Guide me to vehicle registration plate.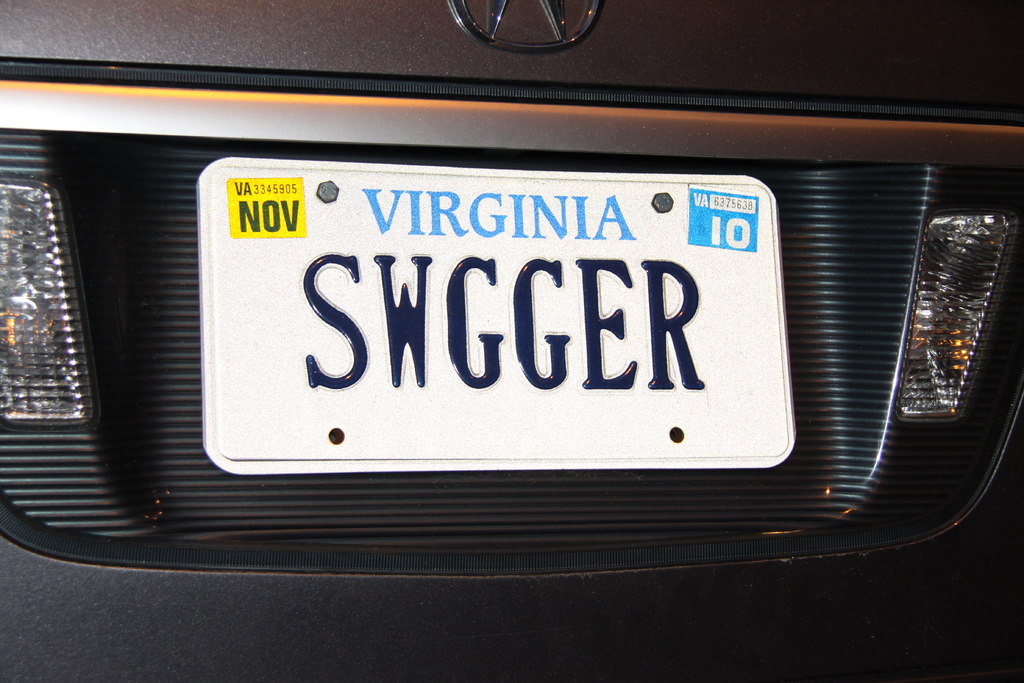
Guidance: (199, 154, 778, 478).
